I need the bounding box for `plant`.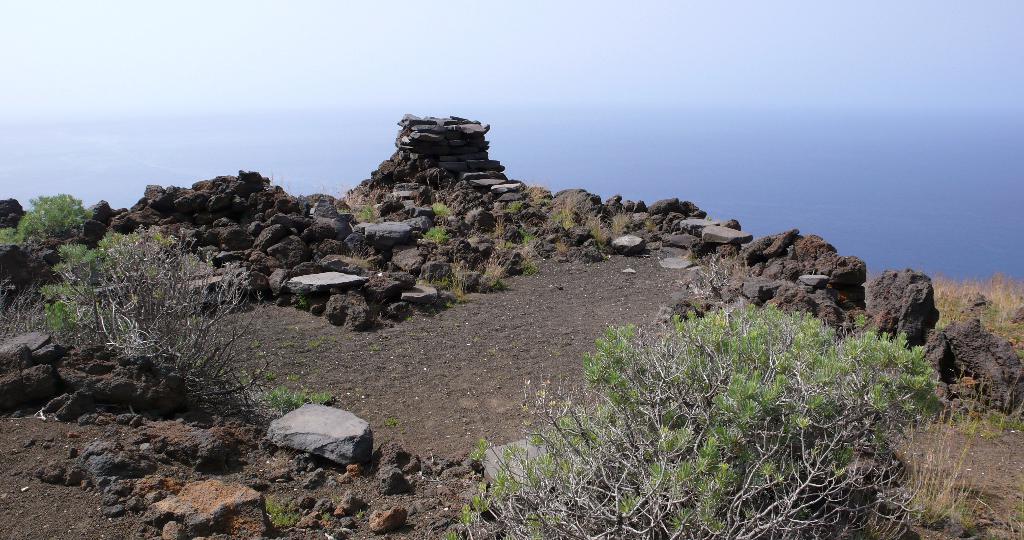
Here it is: (left=419, top=202, right=650, bottom=305).
